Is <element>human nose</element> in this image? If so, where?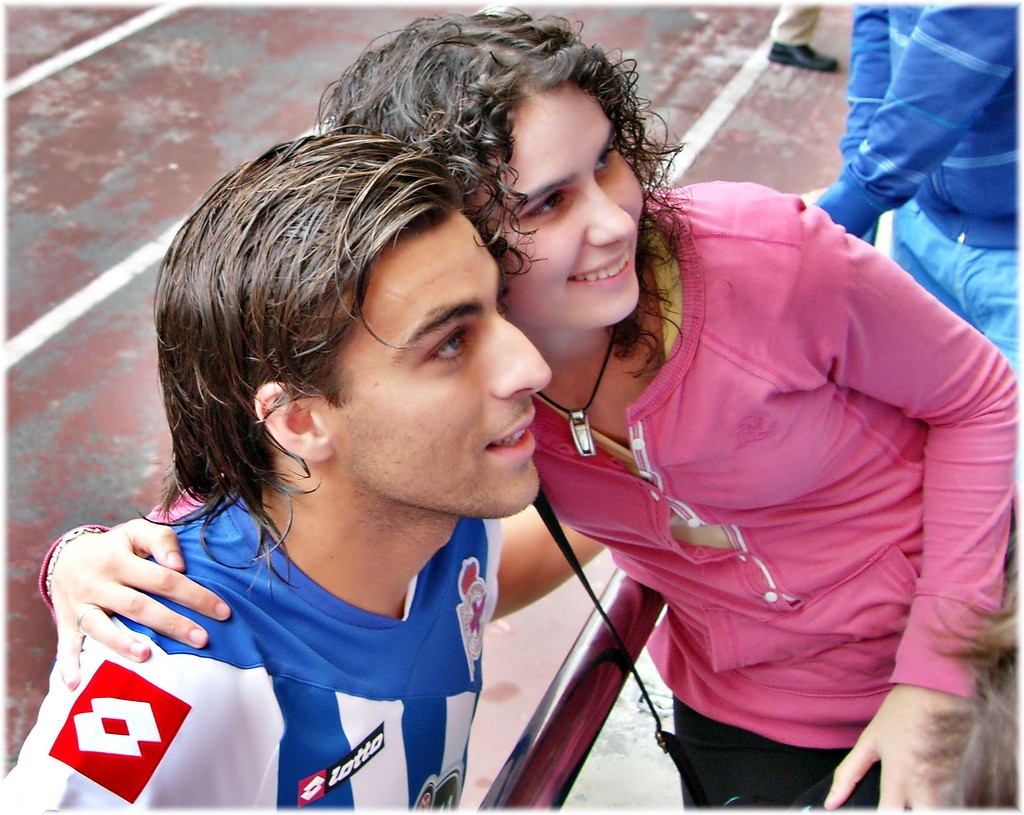
Yes, at box=[586, 177, 634, 243].
